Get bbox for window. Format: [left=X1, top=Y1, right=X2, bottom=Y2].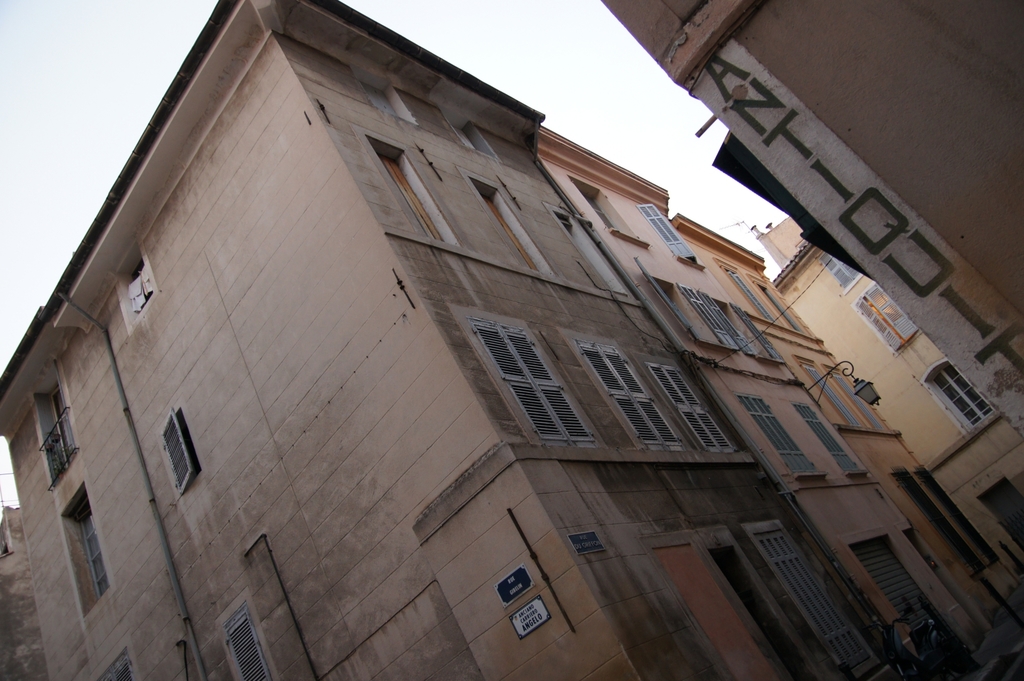
[left=817, top=239, right=922, bottom=351].
